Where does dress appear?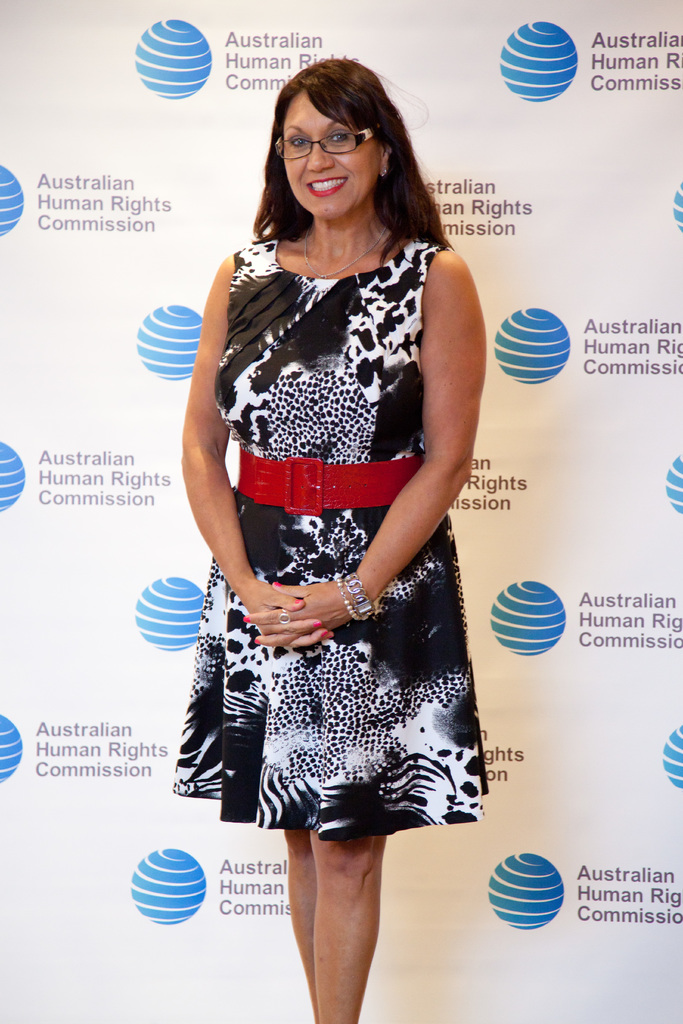
Appears at bbox=[171, 200, 481, 796].
